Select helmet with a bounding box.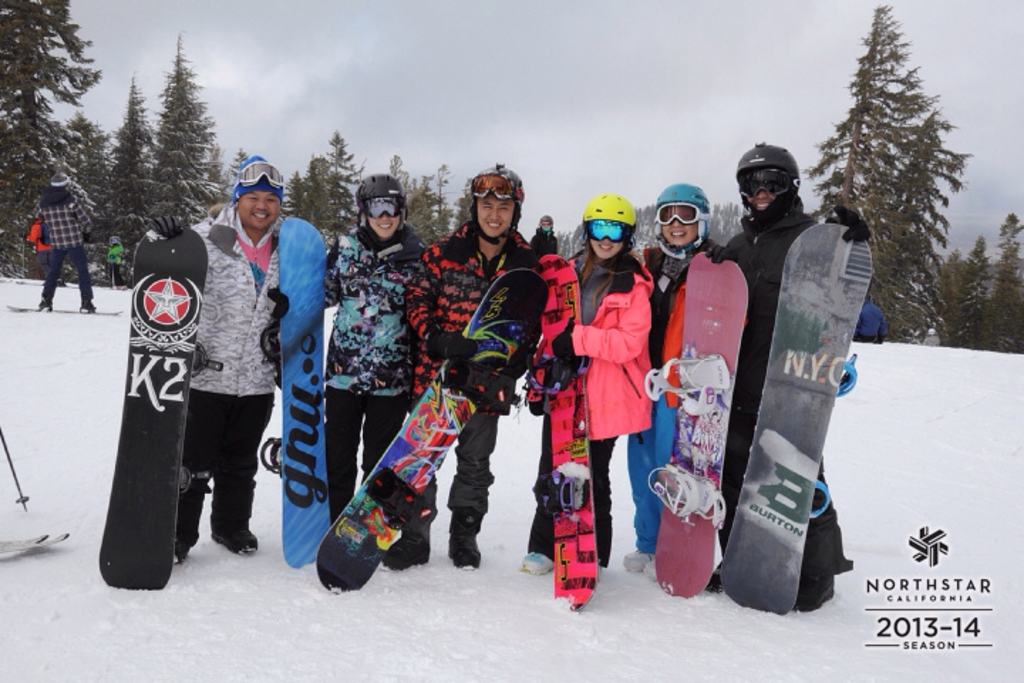
580, 191, 637, 262.
